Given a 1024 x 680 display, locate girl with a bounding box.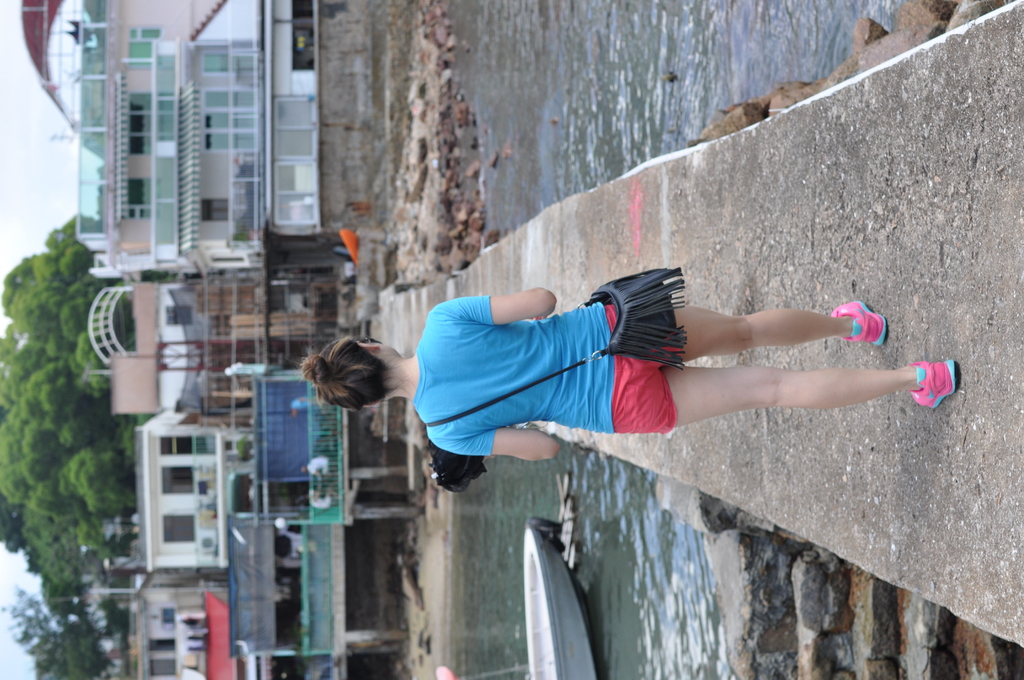
Located: {"x1": 298, "y1": 284, "x2": 959, "y2": 464}.
